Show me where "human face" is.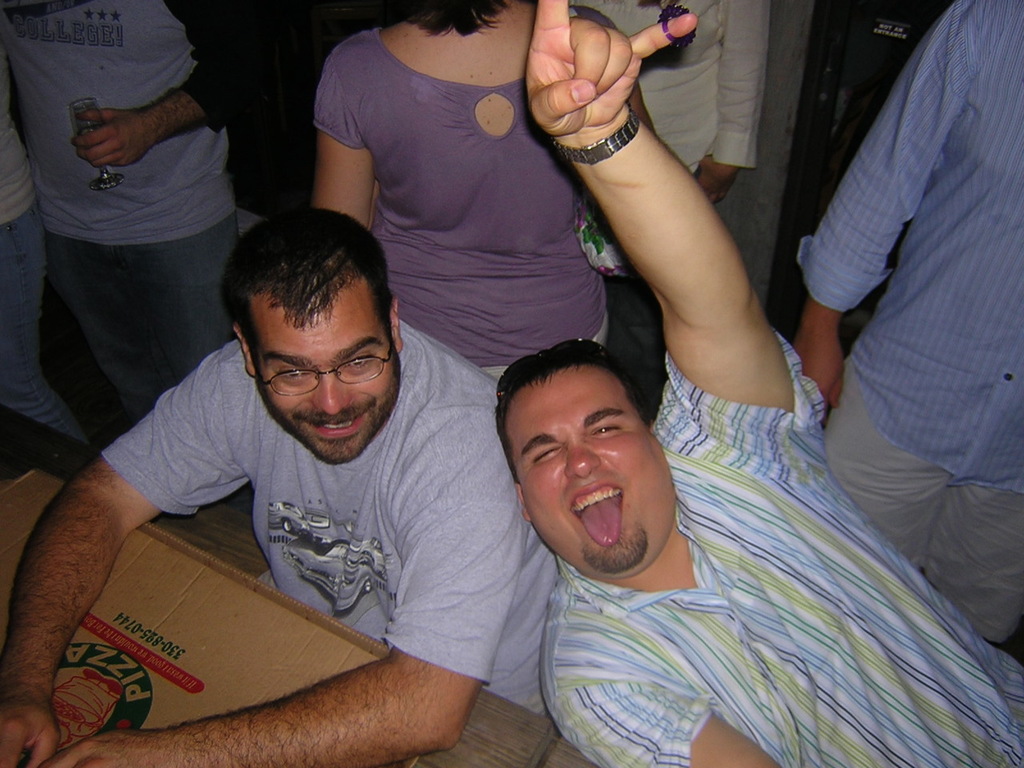
"human face" is at l=251, t=286, r=400, b=460.
